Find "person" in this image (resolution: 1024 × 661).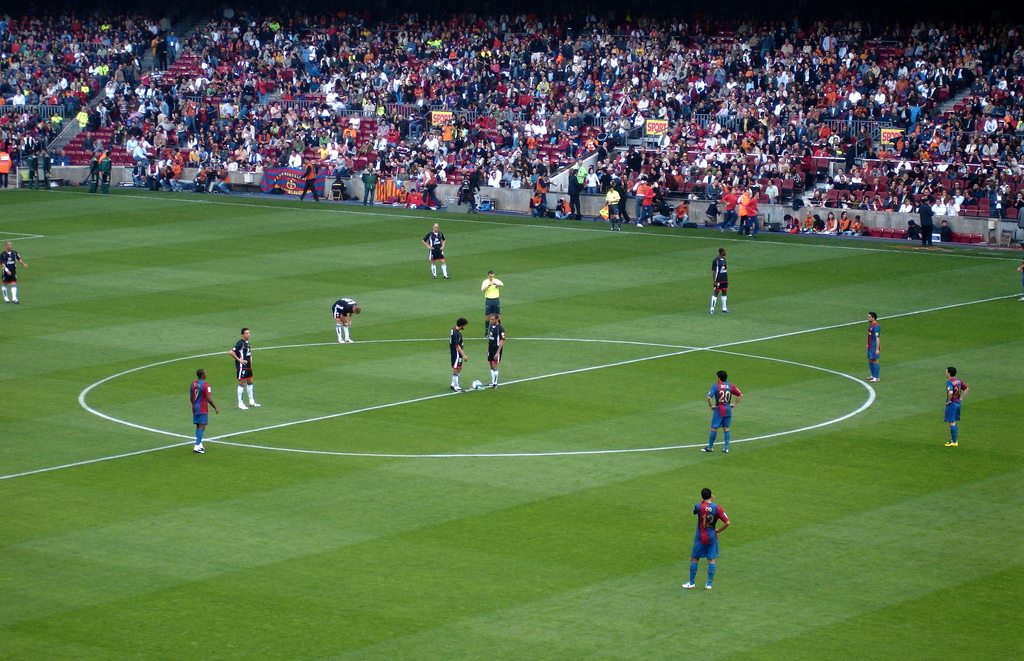
679:486:730:587.
